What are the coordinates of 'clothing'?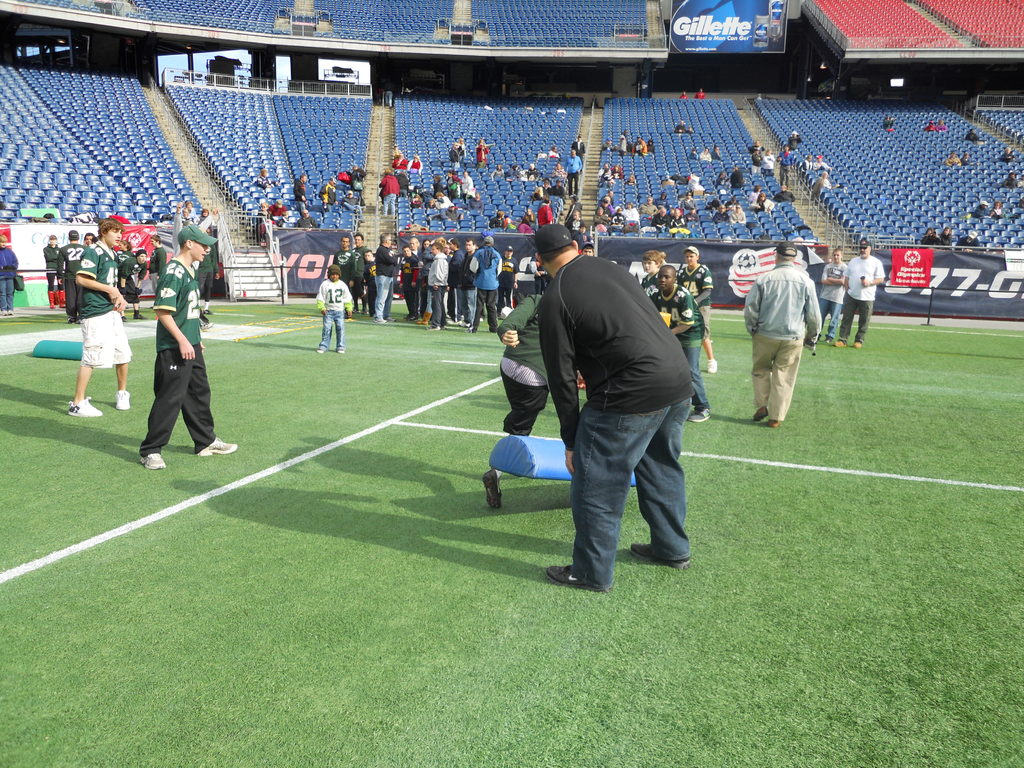
1 249 17 307.
